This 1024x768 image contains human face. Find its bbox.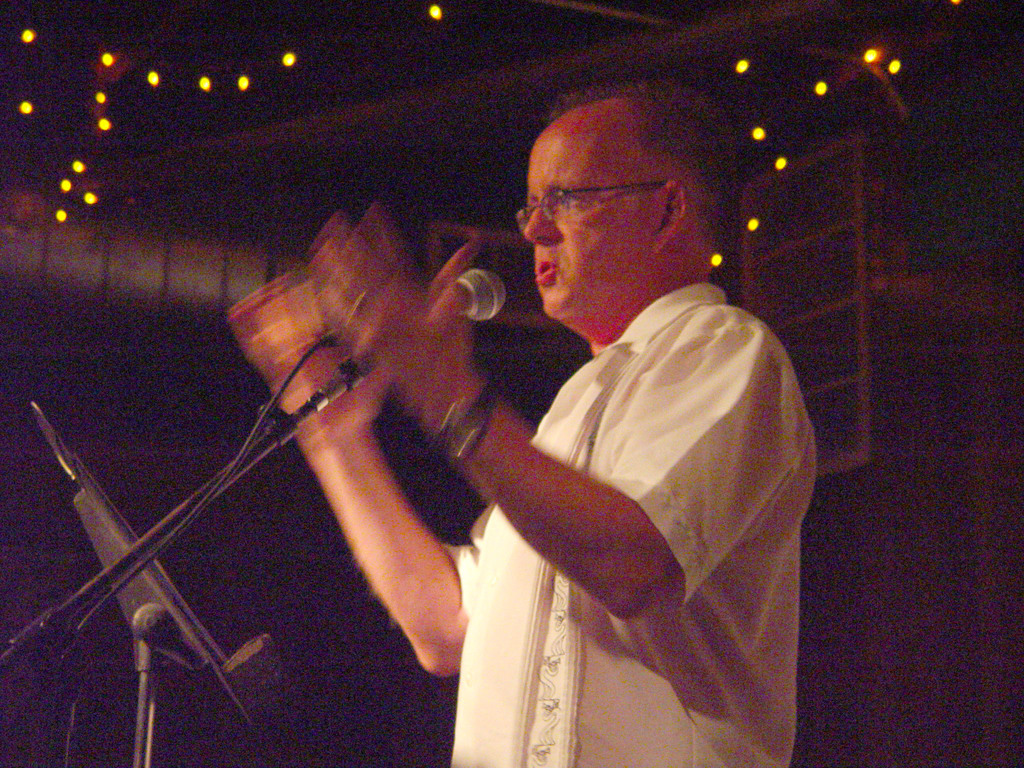
(524,126,659,318).
